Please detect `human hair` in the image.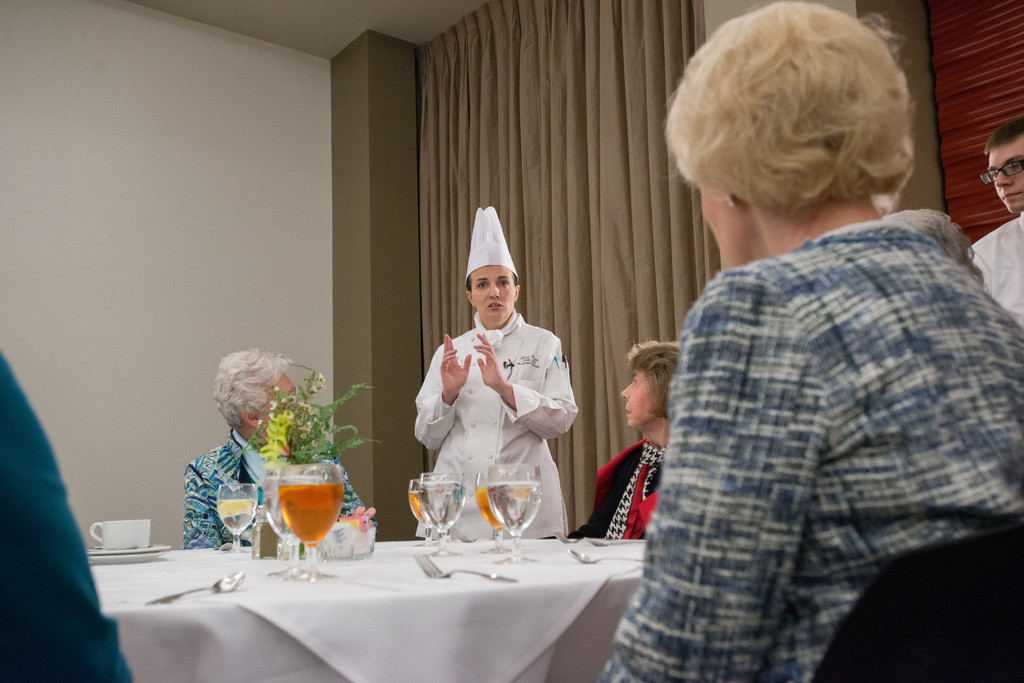
682/0/911/241.
